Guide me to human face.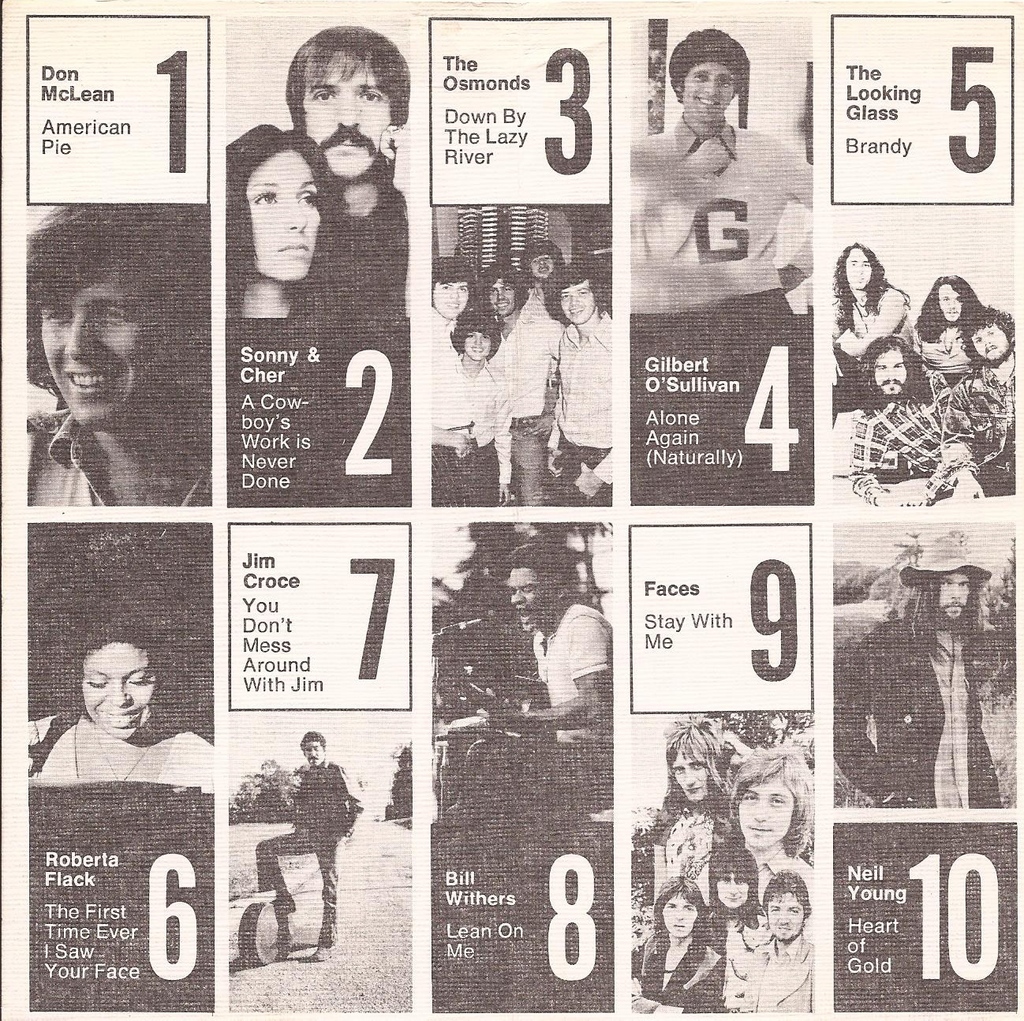
Guidance: 80,643,159,738.
